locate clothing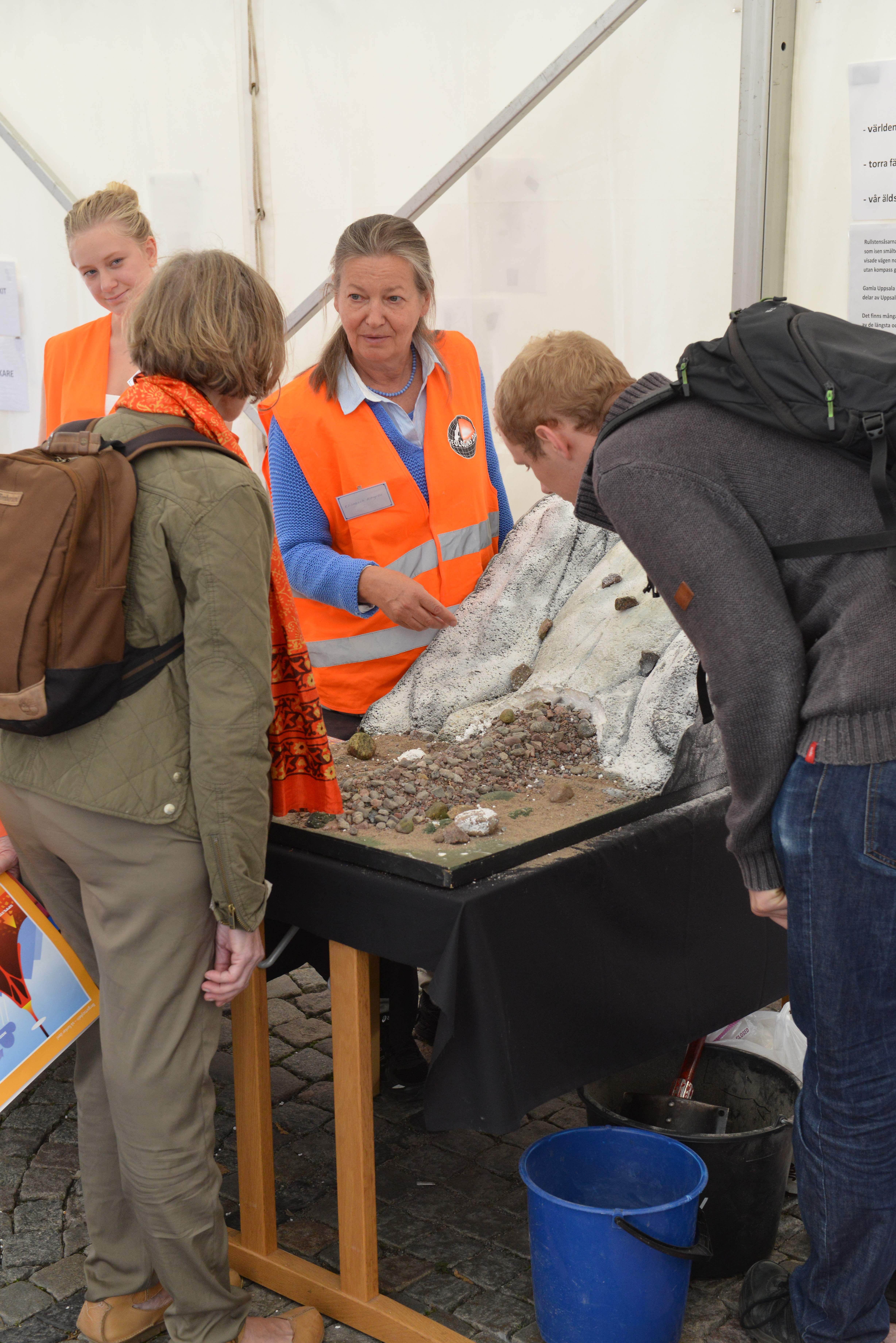
bbox=(104, 68, 163, 243)
